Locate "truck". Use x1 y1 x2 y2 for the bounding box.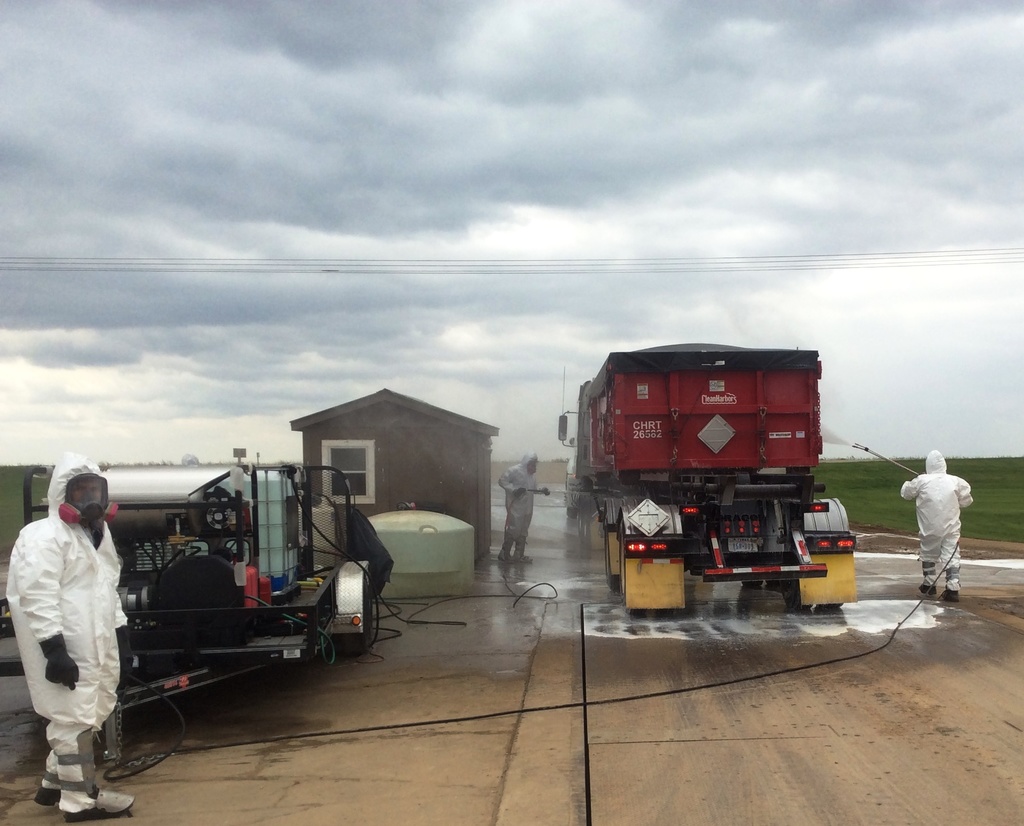
554 345 858 607.
